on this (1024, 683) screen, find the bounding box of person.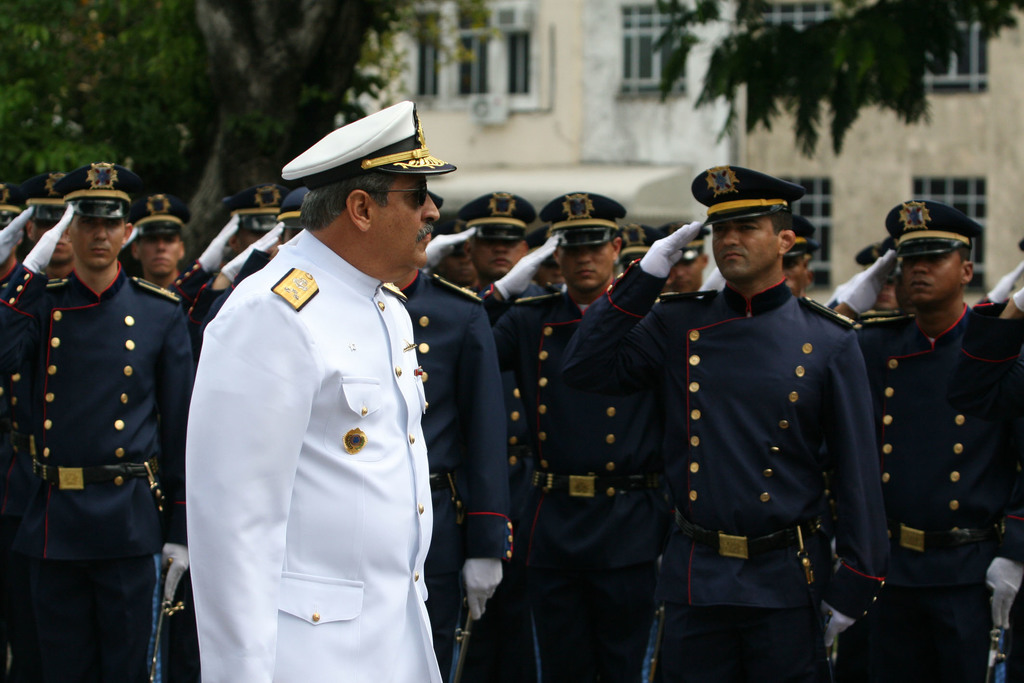
Bounding box: <region>398, 194, 518, 682</region>.
